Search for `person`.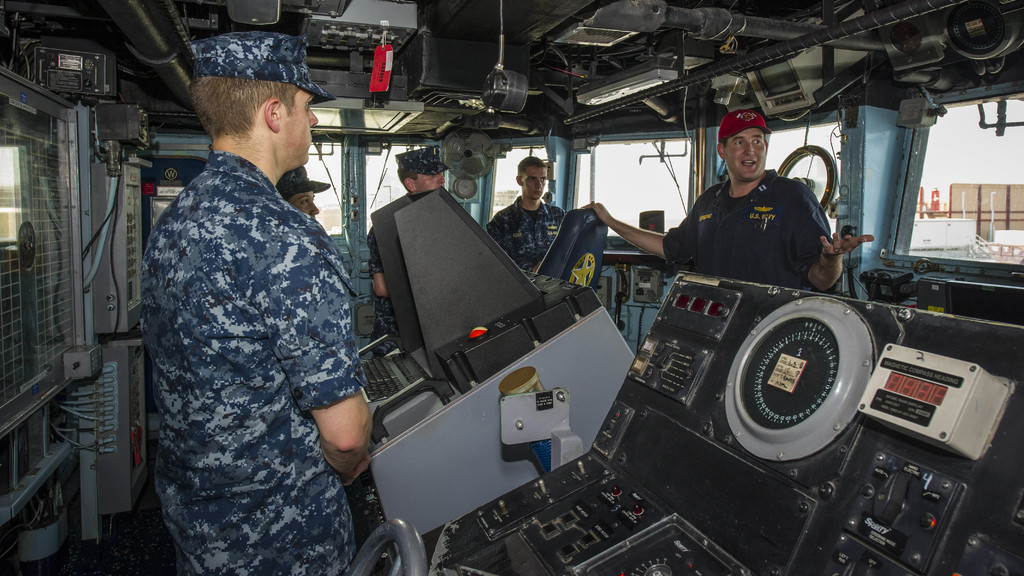
Found at 271:159:320:216.
